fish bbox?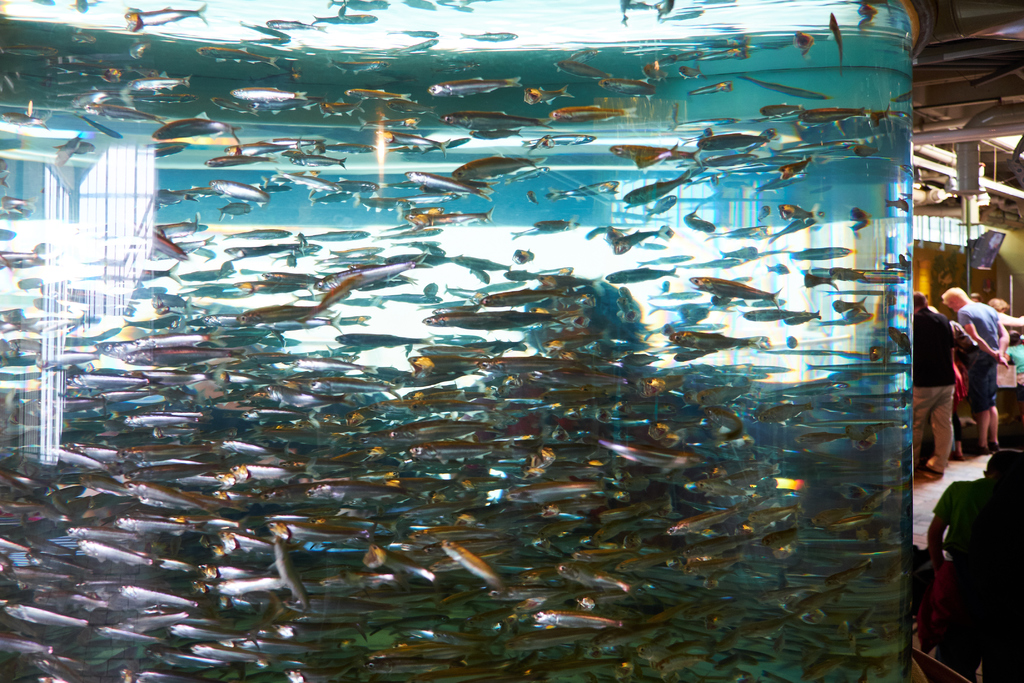
detection(879, 199, 909, 211)
